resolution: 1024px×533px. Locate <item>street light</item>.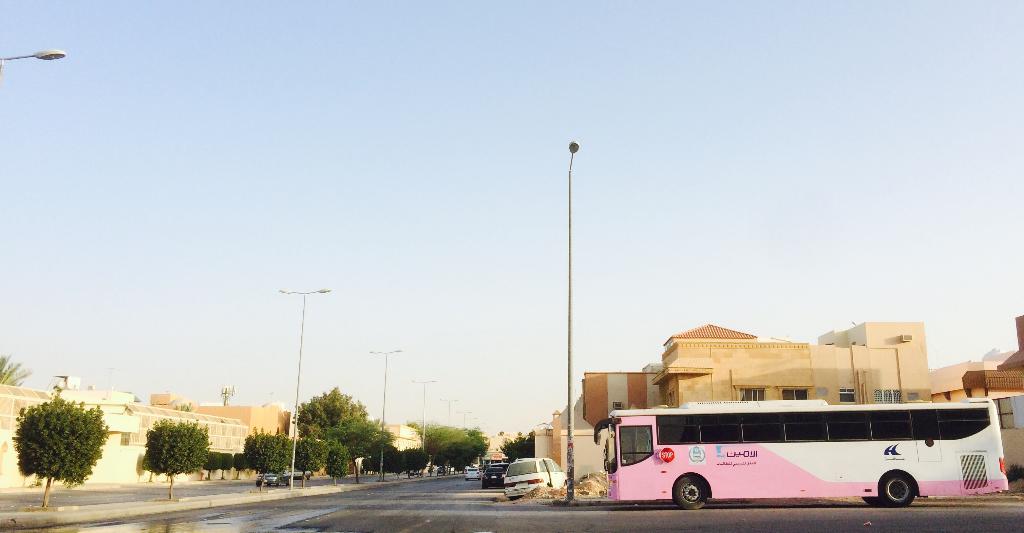
[537,126,609,460].
